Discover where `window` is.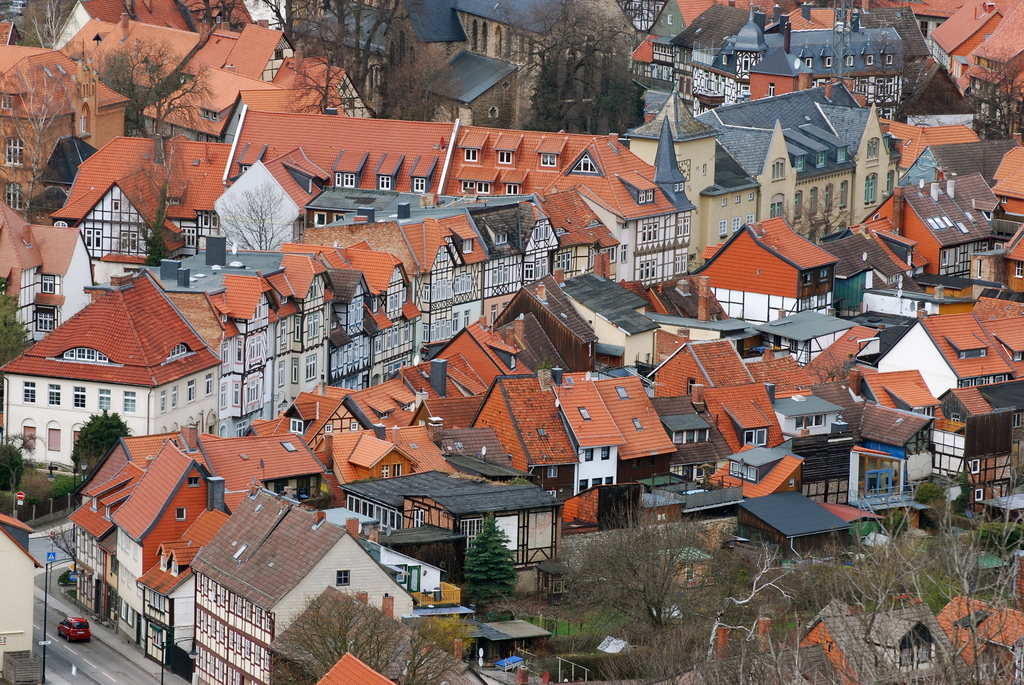
Discovered at x1=325, y1=423, x2=334, y2=433.
